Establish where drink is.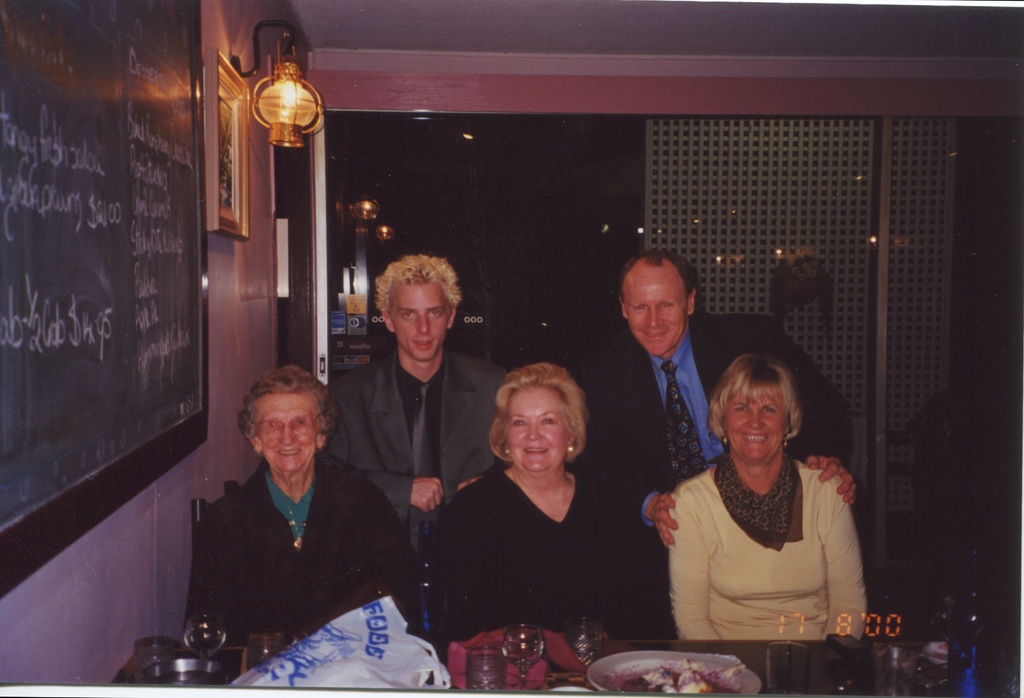
Established at crop(249, 633, 283, 666).
